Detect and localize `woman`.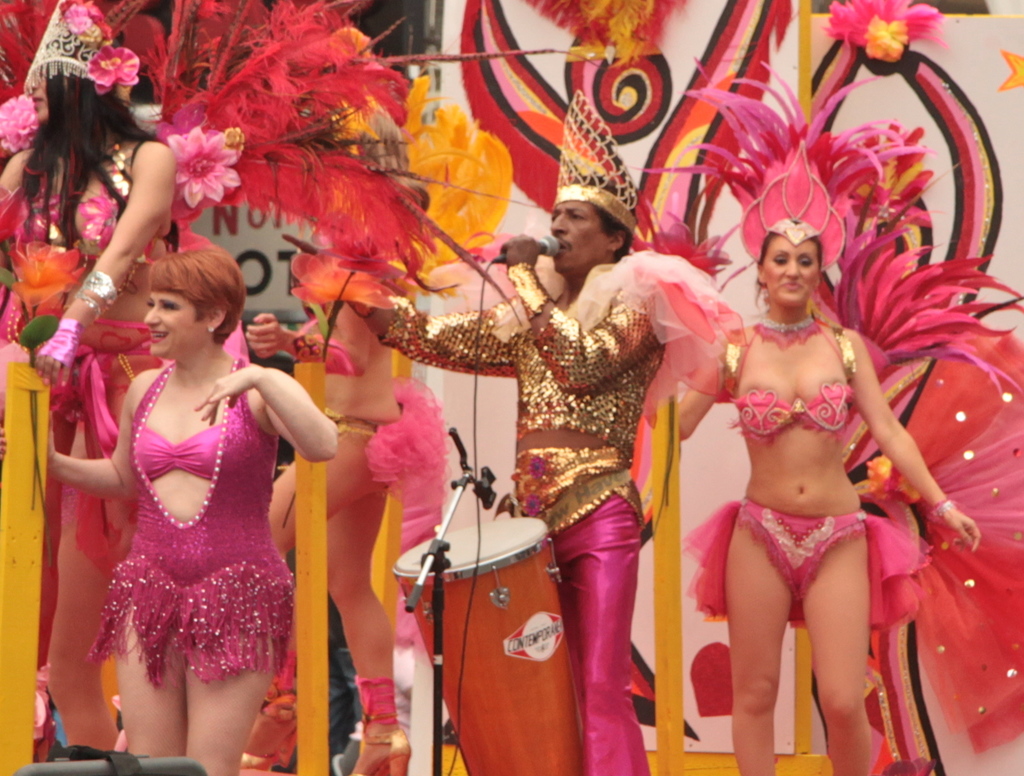
Localized at [702, 170, 972, 775].
